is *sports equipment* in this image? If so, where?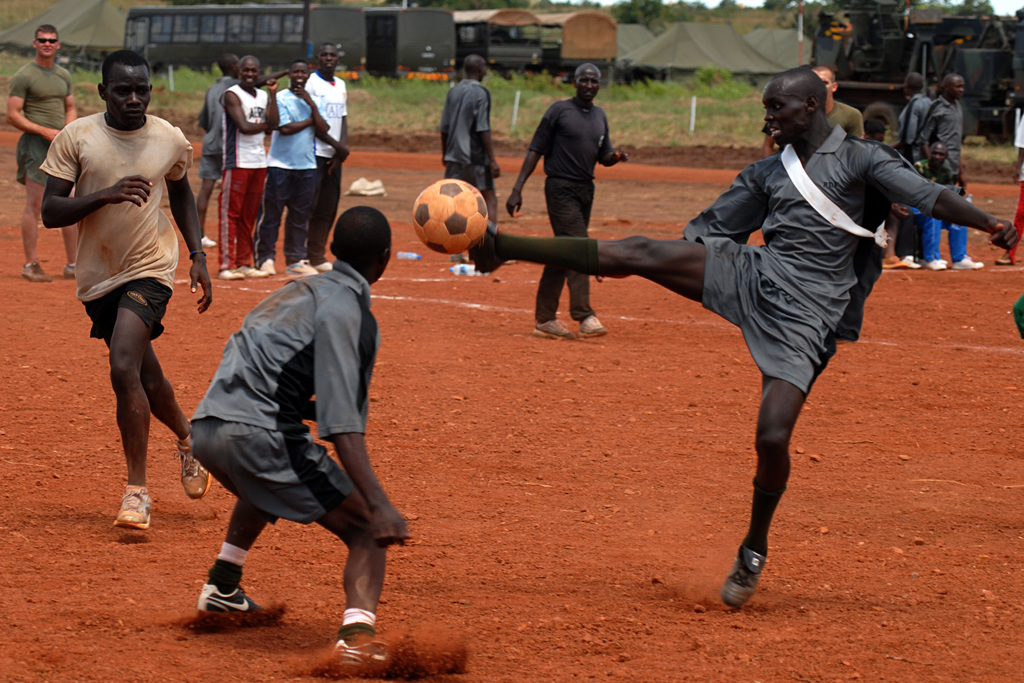
Yes, at crop(412, 177, 488, 257).
